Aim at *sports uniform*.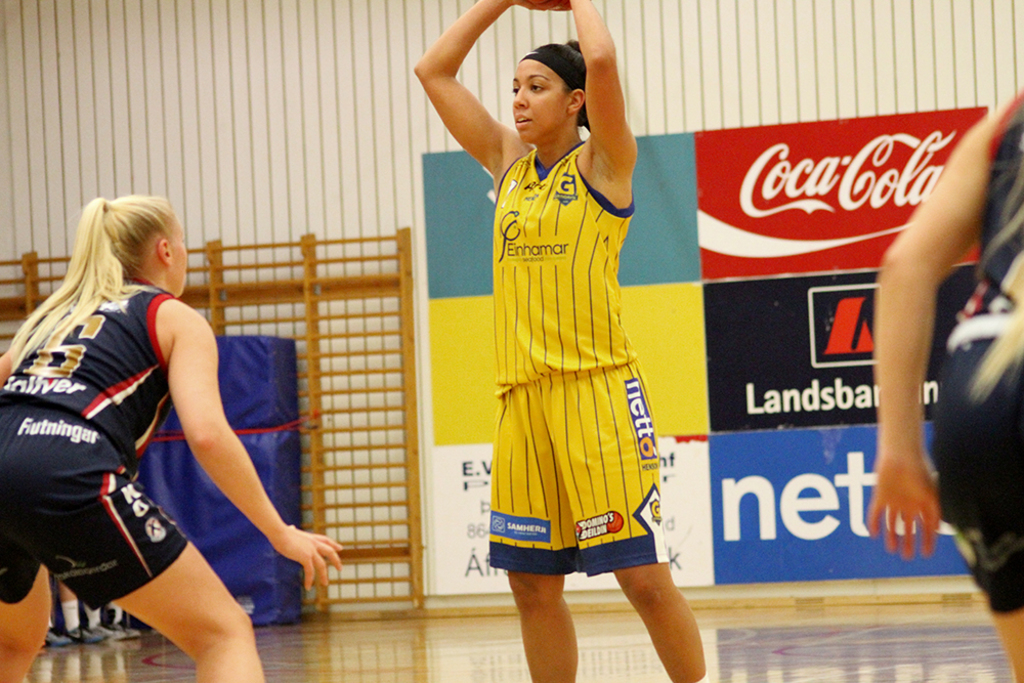
Aimed at [490, 130, 708, 581].
